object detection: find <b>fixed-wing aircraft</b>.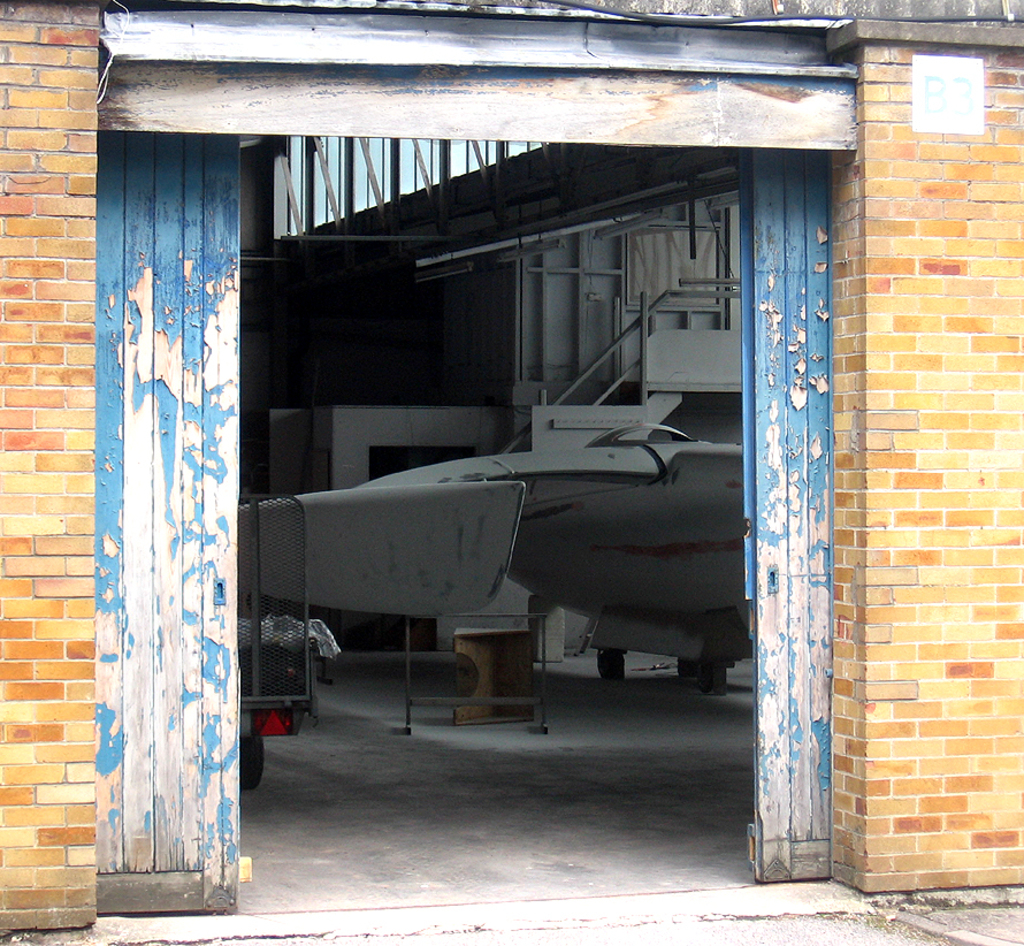
region(377, 418, 758, 694).
